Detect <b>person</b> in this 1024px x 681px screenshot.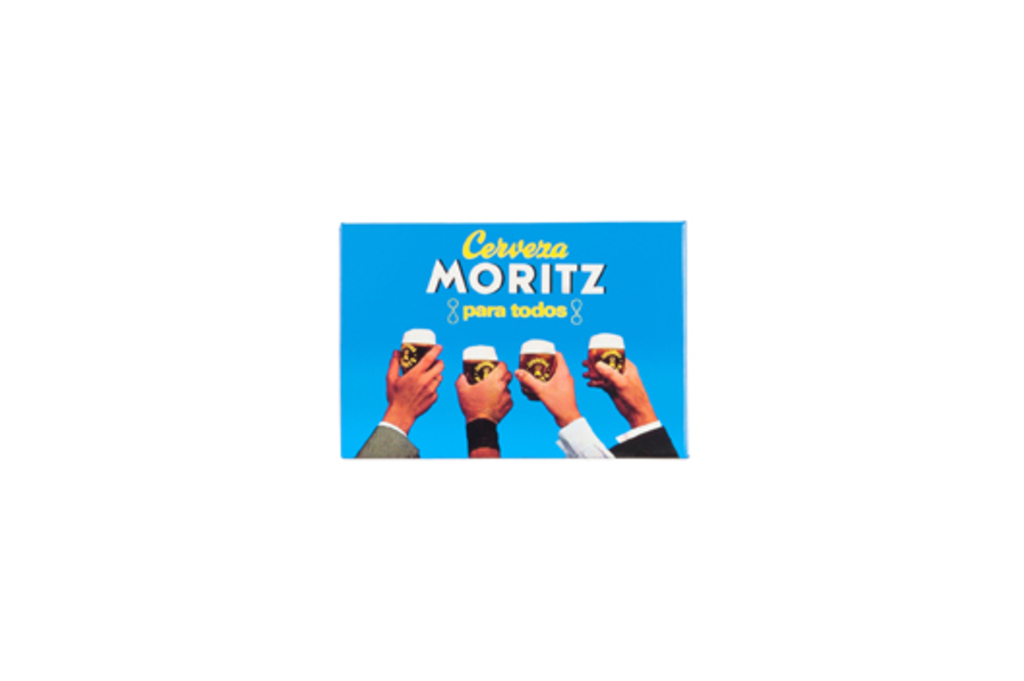
Detection: pyautogui.locateOnScreen(348, 337, 447, 464).
